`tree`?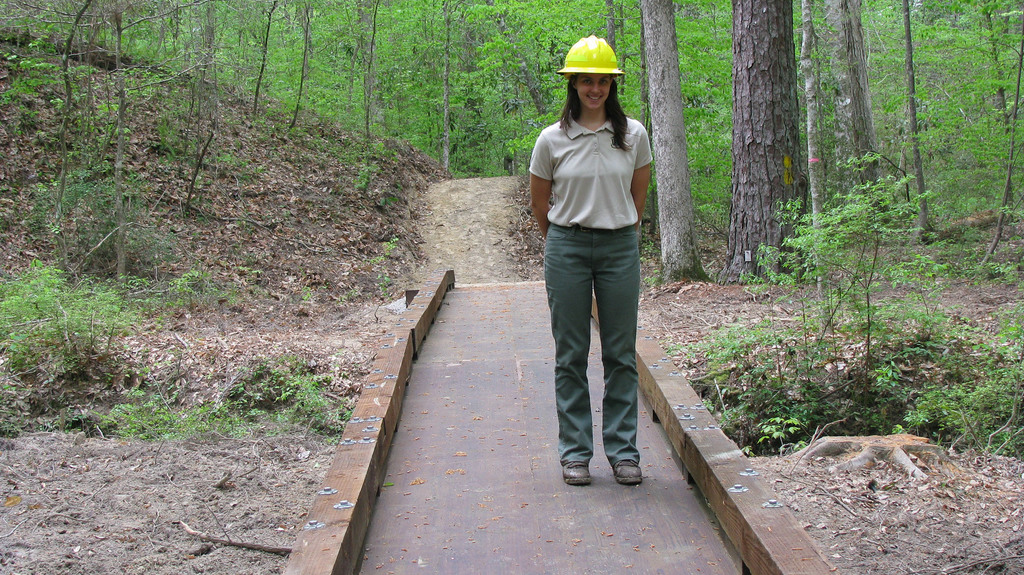
bbox=(803, 0, 831, 237)
